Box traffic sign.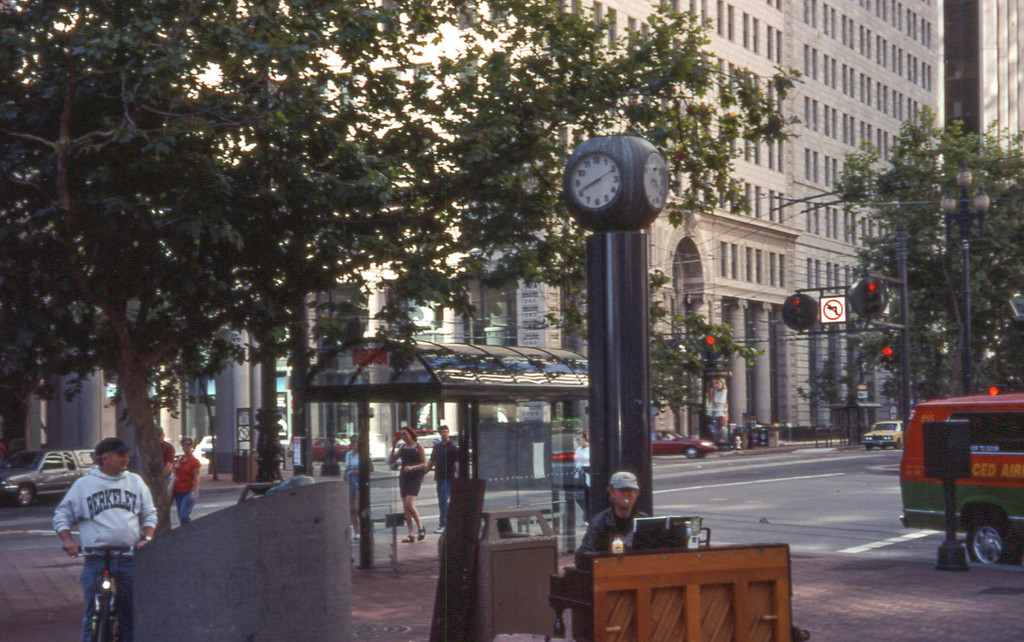
{"left": 788, "top": 294, "right": 810, "bottom": 332}.
